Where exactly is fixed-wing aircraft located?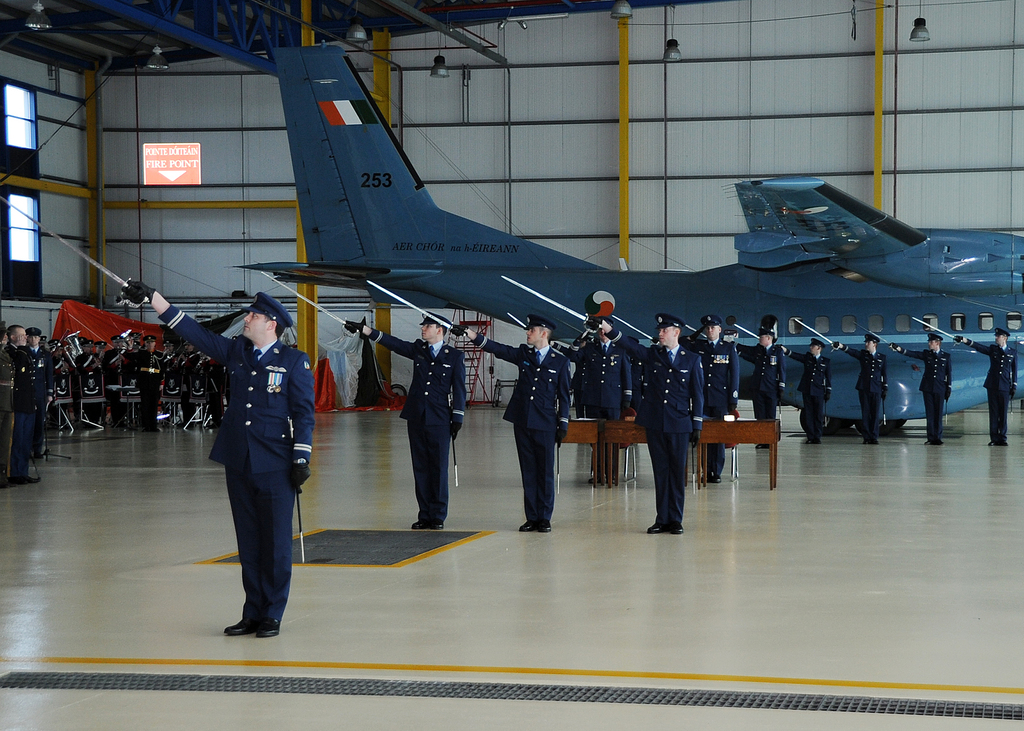
Its bounding box is 216 44 1023 441.
